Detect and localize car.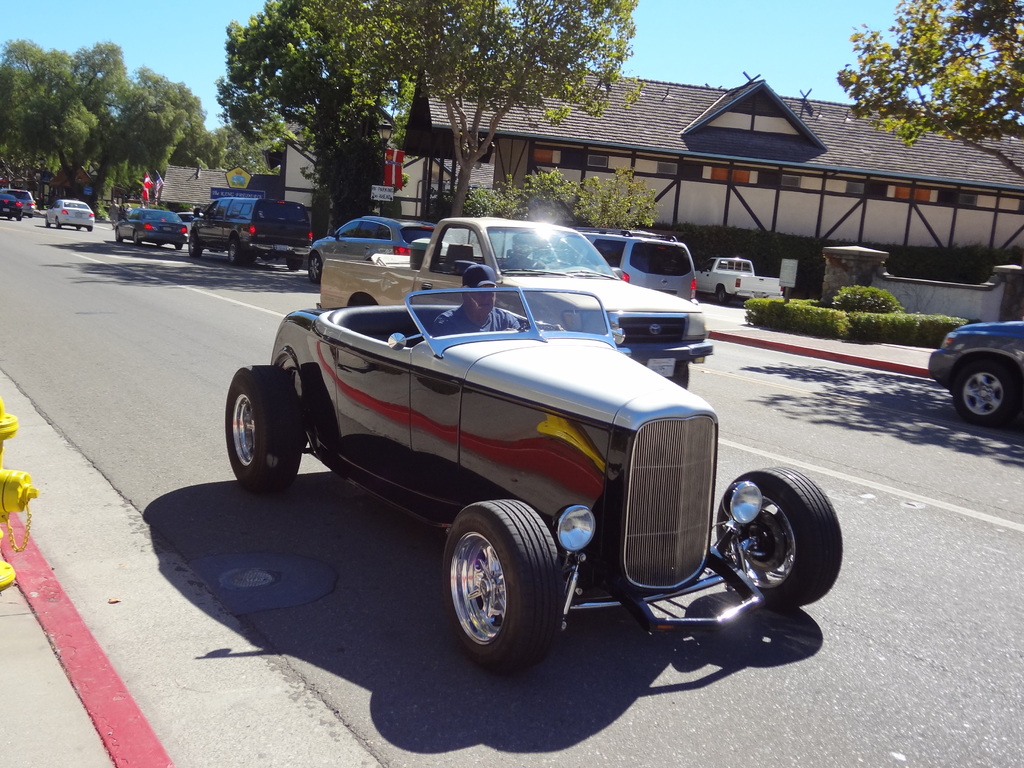
Localized at [183, 195, 317, 259].
